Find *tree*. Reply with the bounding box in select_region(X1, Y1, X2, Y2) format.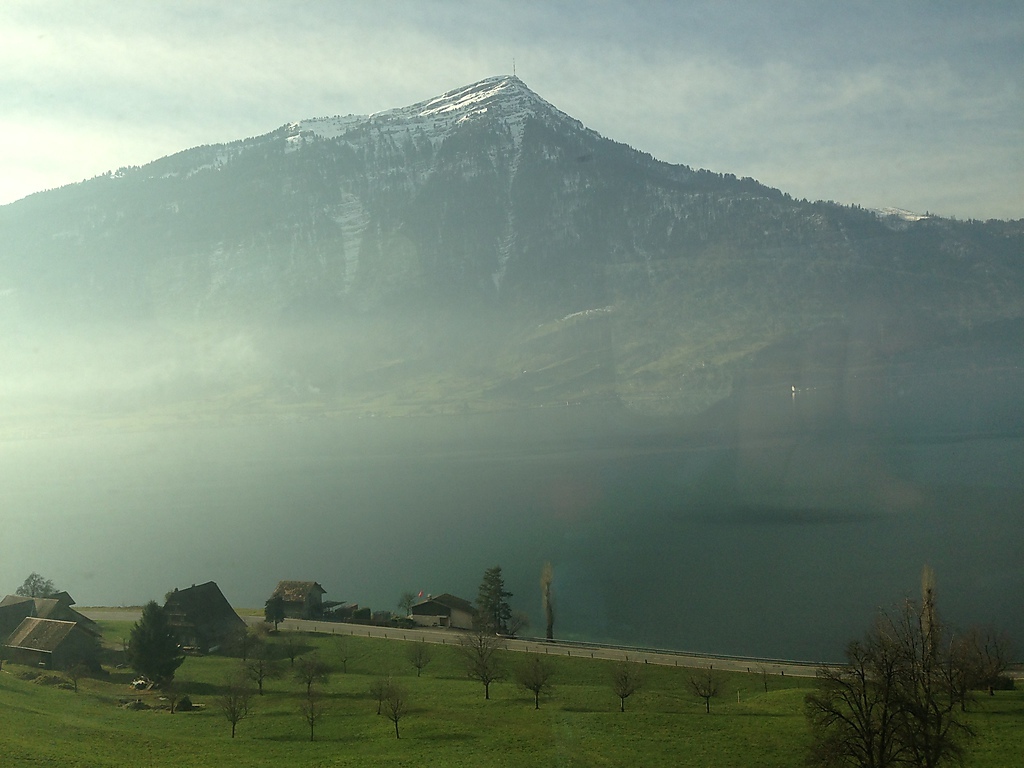
select_region(469, 648, 509, 699).
